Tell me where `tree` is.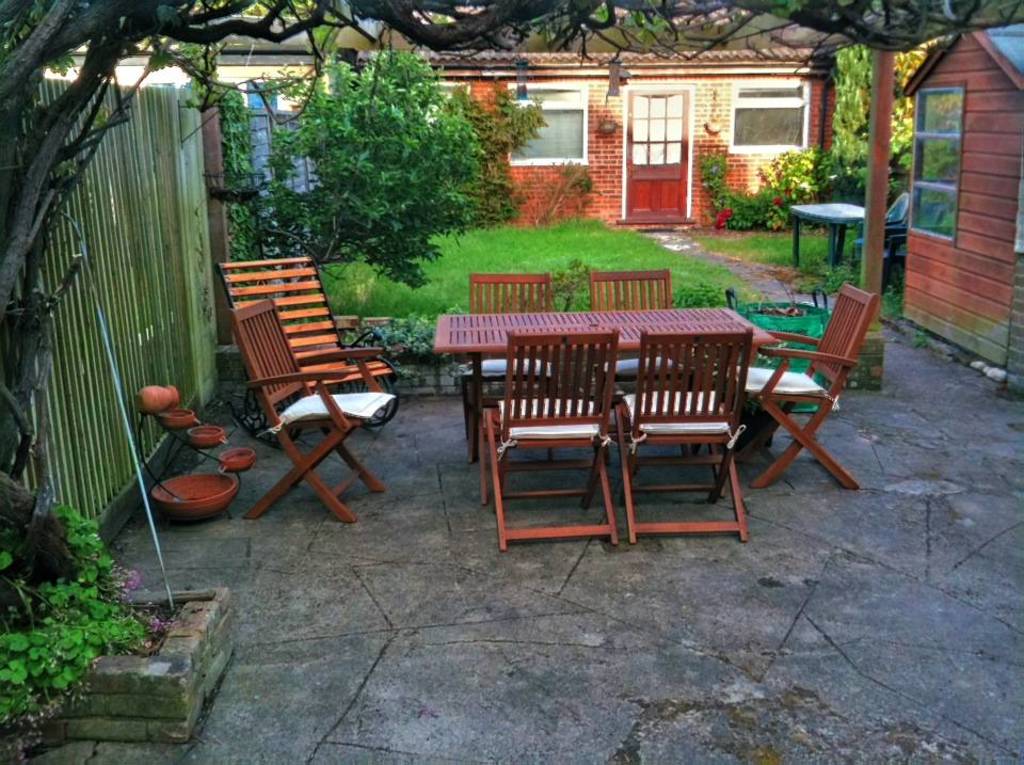
`tree` is at detection(0, 0, 1023, 623).
